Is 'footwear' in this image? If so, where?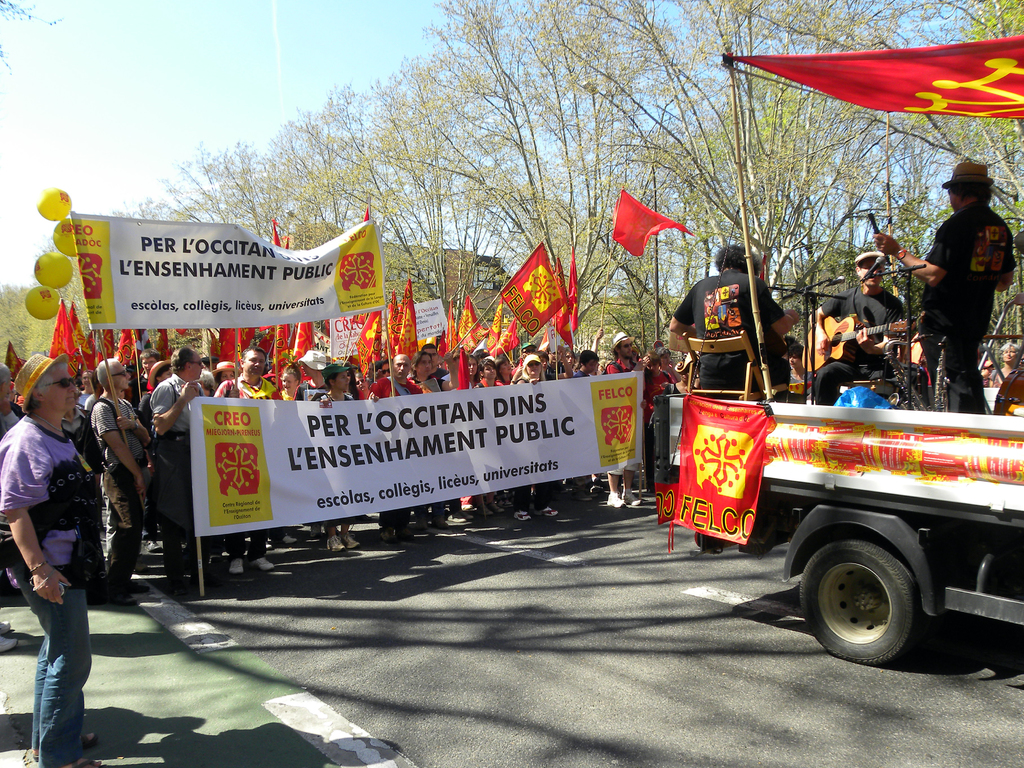
Yes, at BBox(593, 482, 605, 495).
